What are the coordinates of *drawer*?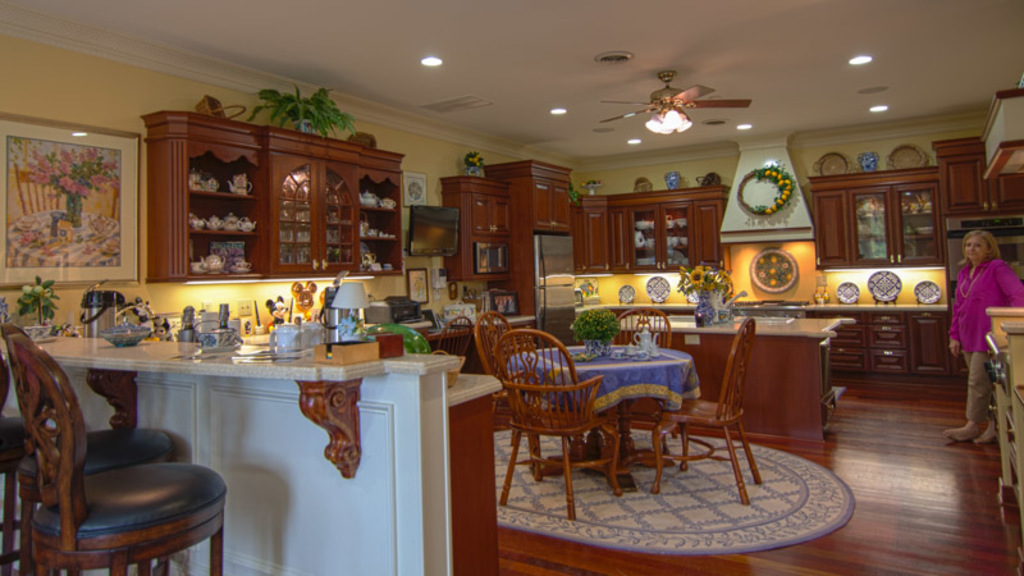
872 348 913 375.
